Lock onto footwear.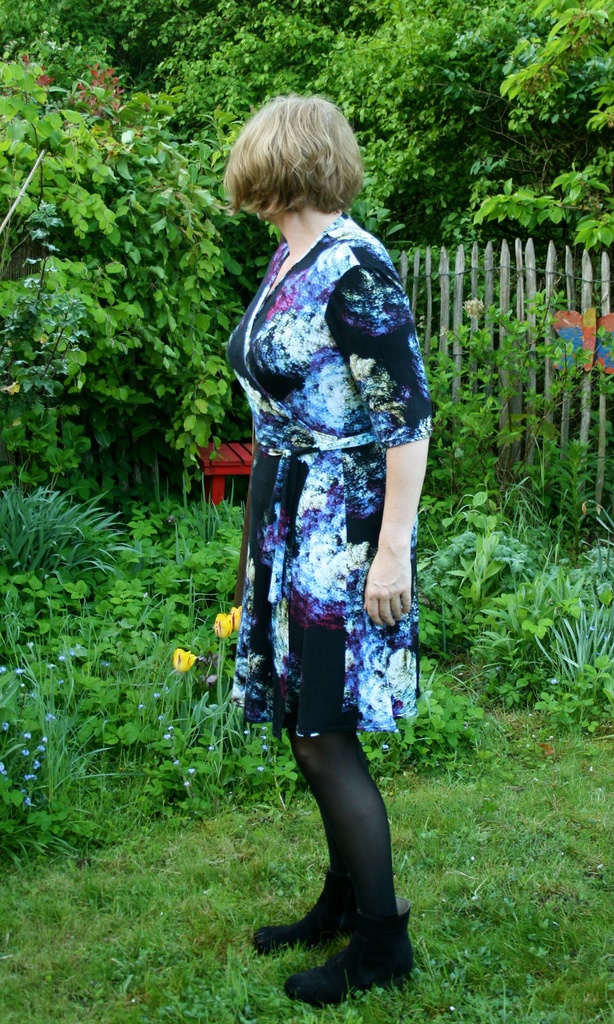
Locked: [241,872,346,951].
